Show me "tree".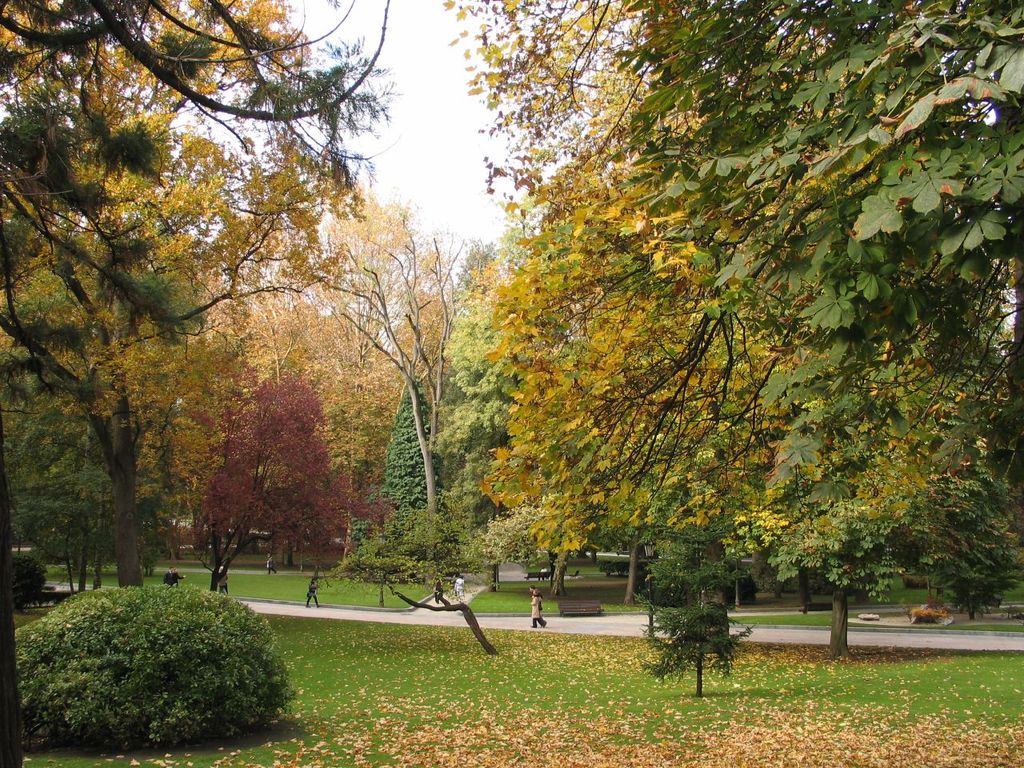
"tree" is here: select_region(630, 485, 767, 693).
